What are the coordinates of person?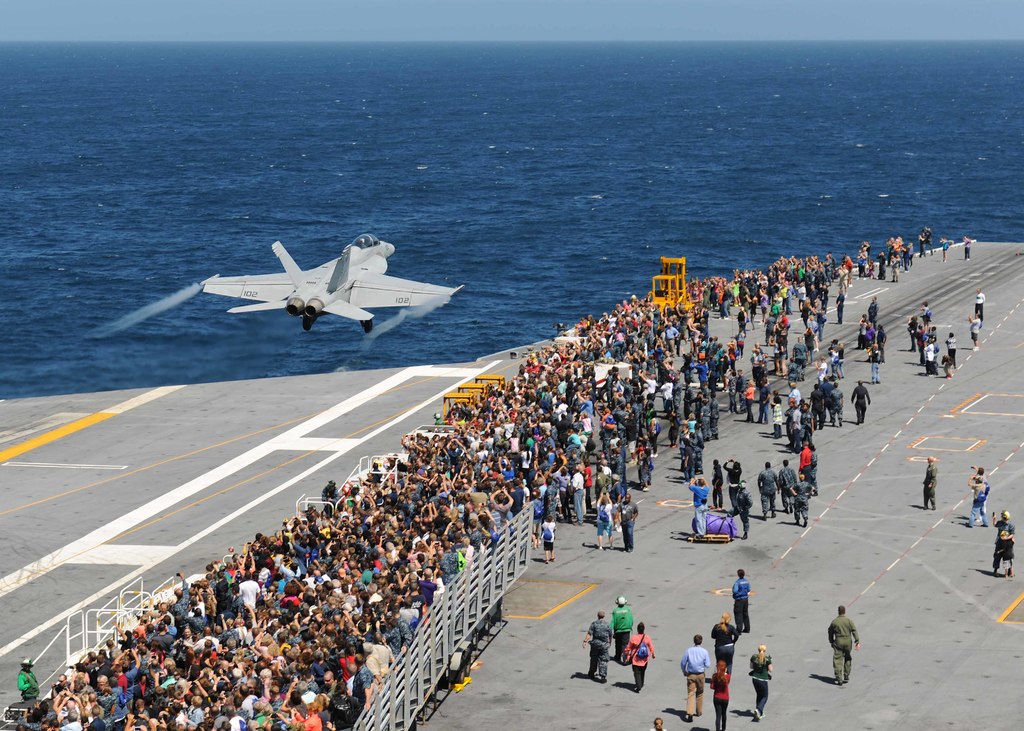
584:613:609:687.
